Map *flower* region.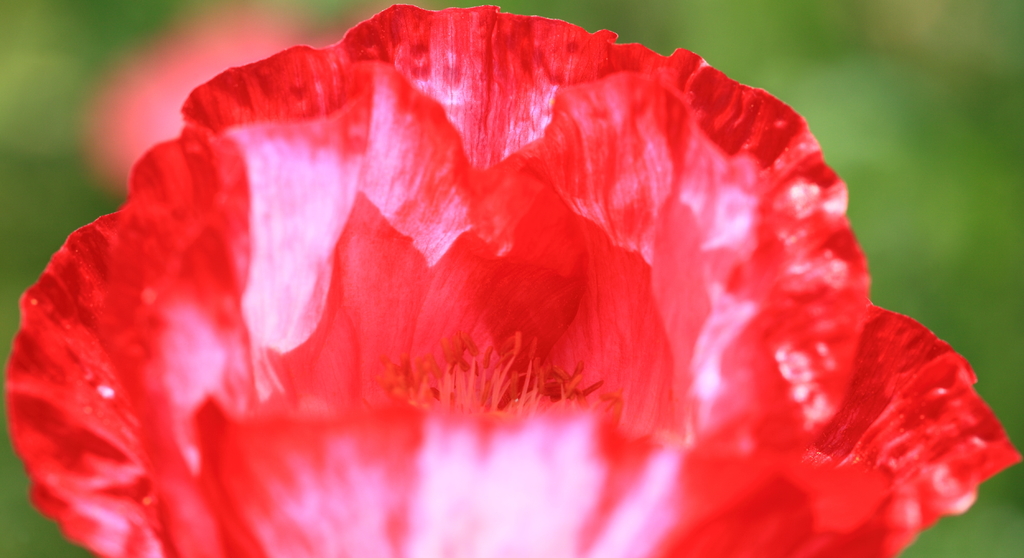
Mapped to 0:21:1000:532.
